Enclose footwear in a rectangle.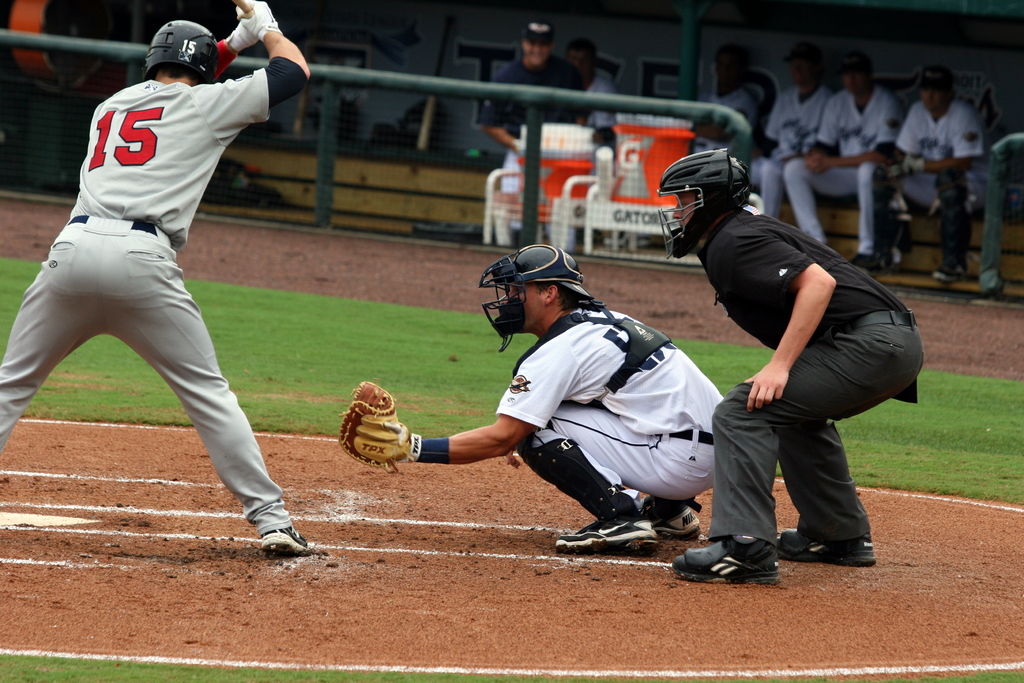
rect(776, 523, 877, 563).
